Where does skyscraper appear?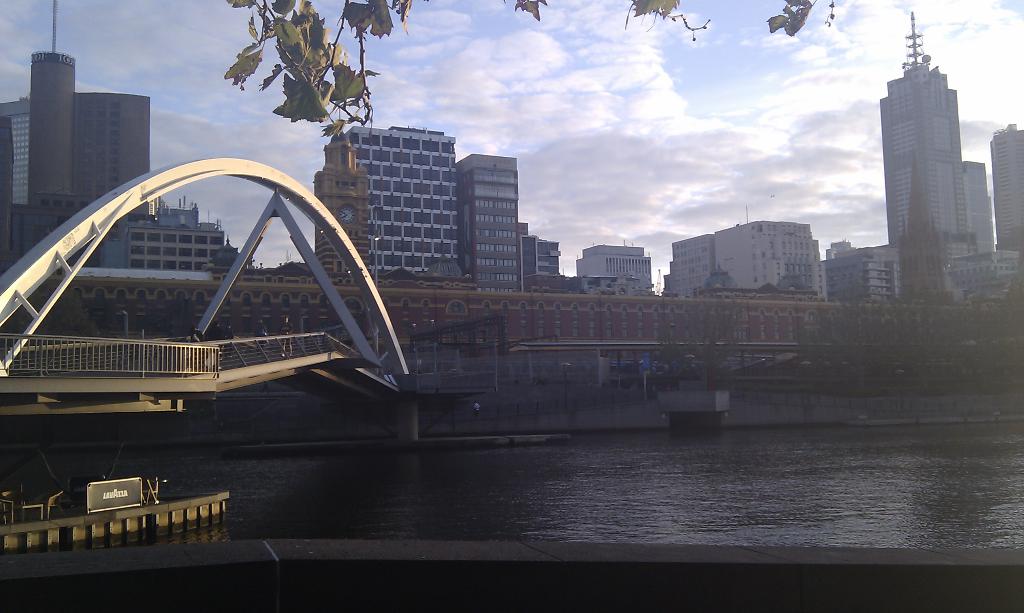
Appears at {"x1": 986, "y1": 120, "x2": 1023, "y2": 270}.
